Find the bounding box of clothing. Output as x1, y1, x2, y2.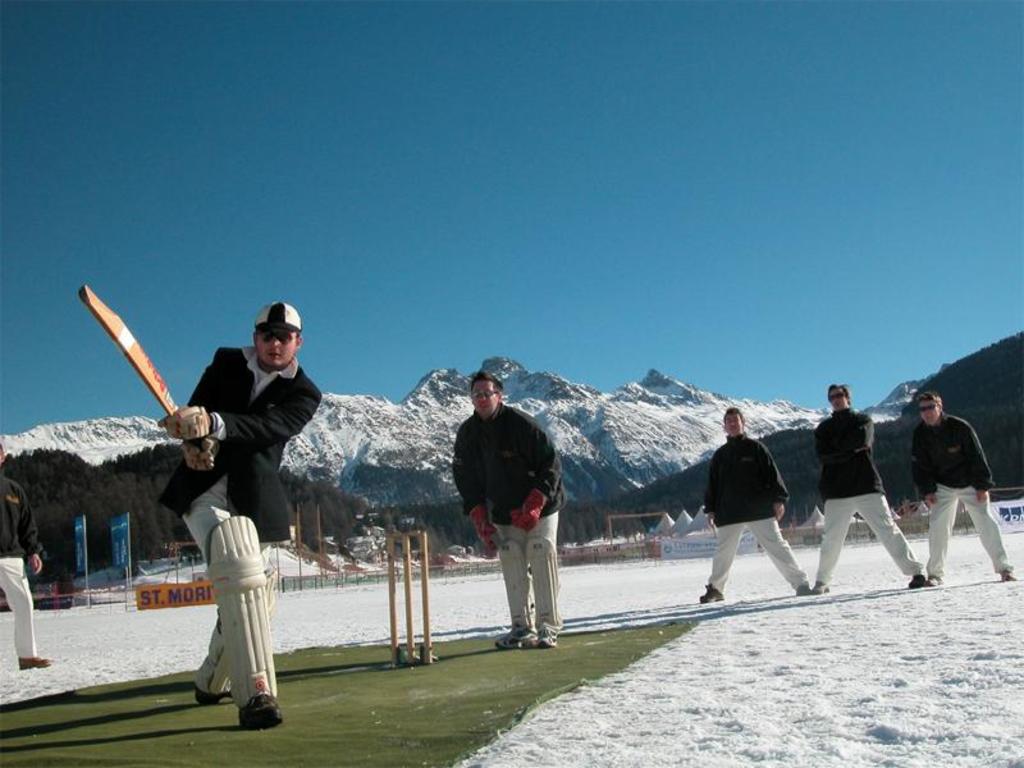
810, 410, 919, 585.
